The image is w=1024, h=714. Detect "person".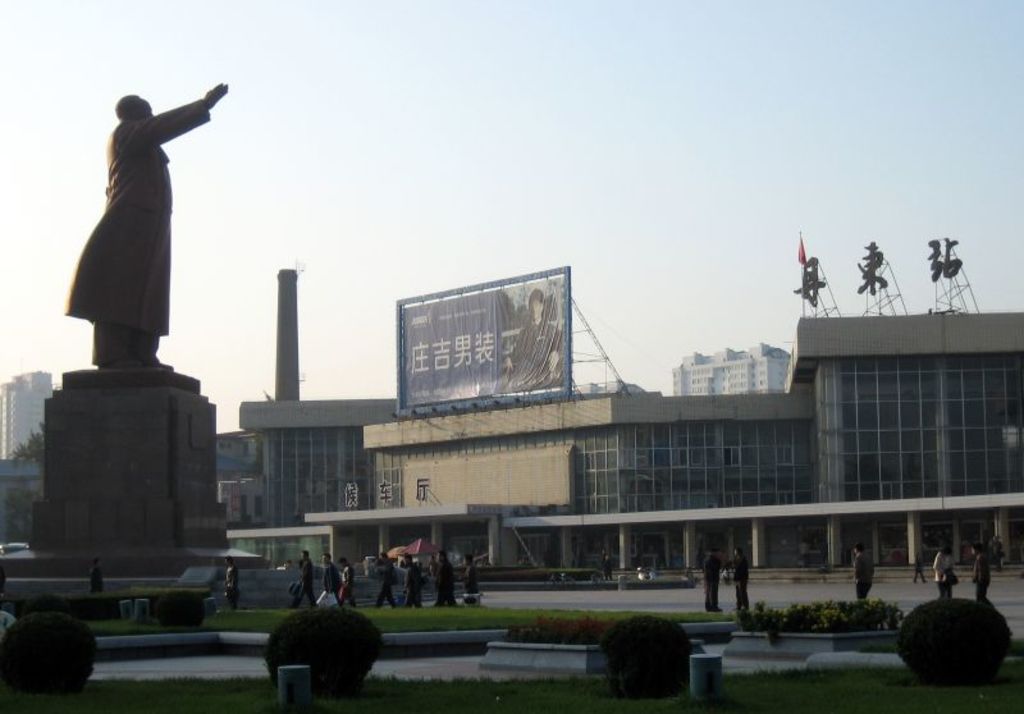
Detection: [604,549,613,576].
